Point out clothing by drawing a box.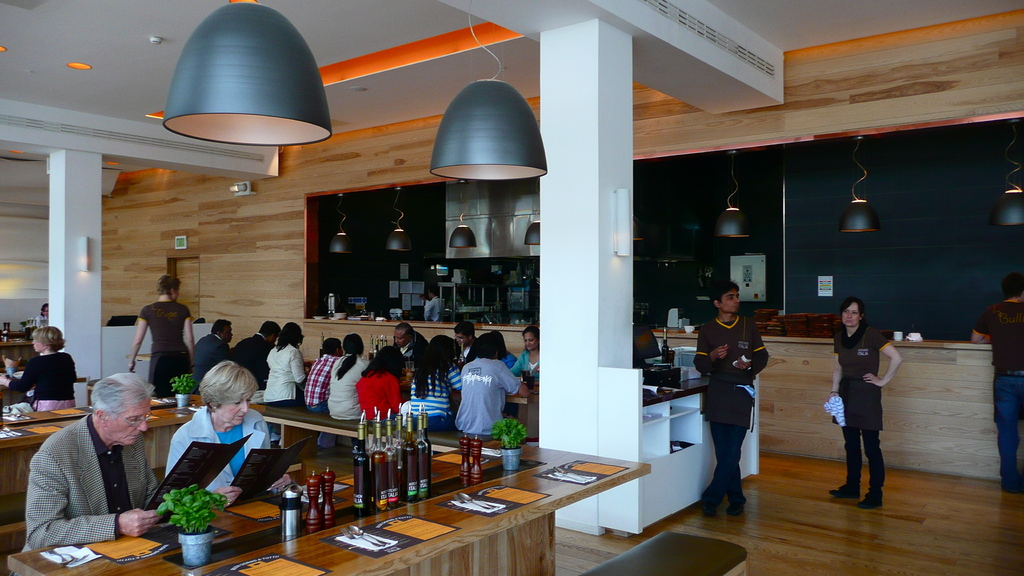
crop(164, 398, 274, 500).
